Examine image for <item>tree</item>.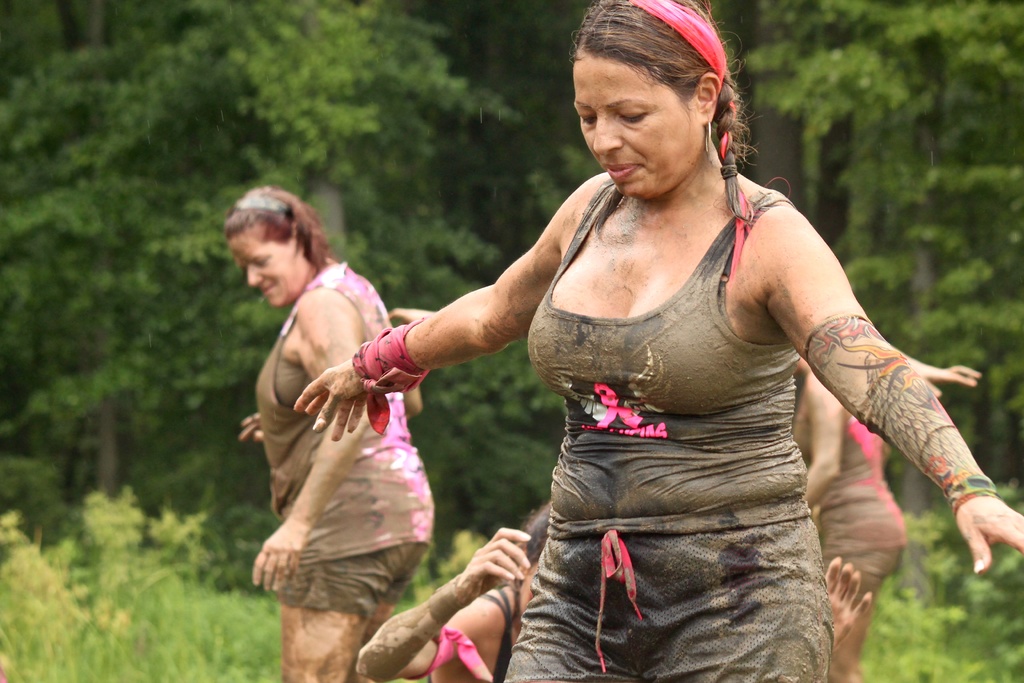
Examination result: (156,3,548,602).
